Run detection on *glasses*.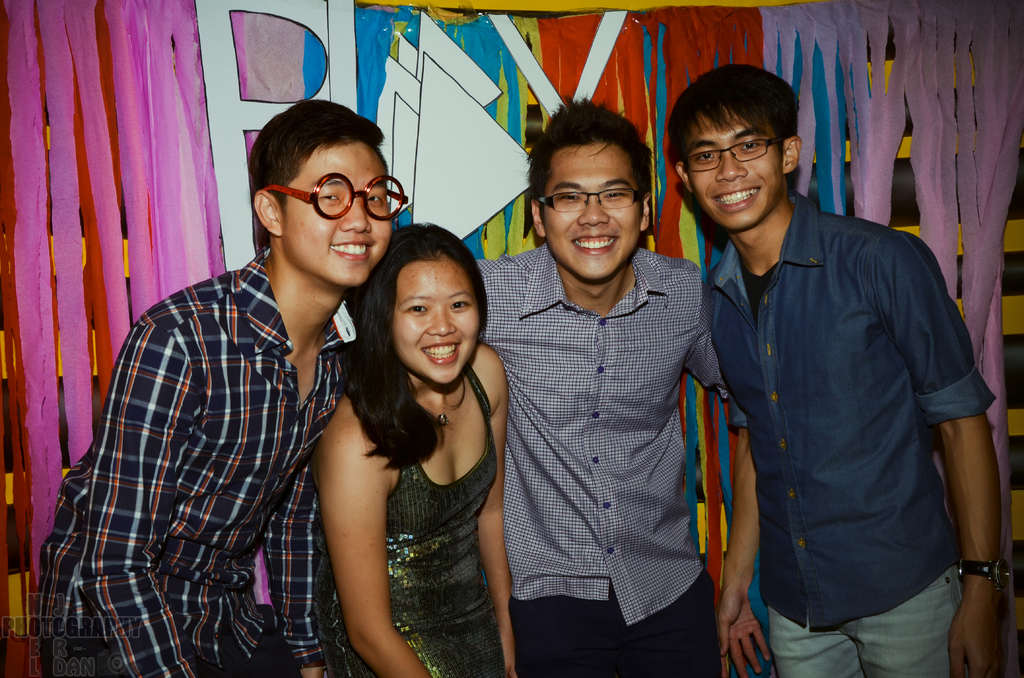
Result: x1=532, y1=179, x2=646, y2=216.
